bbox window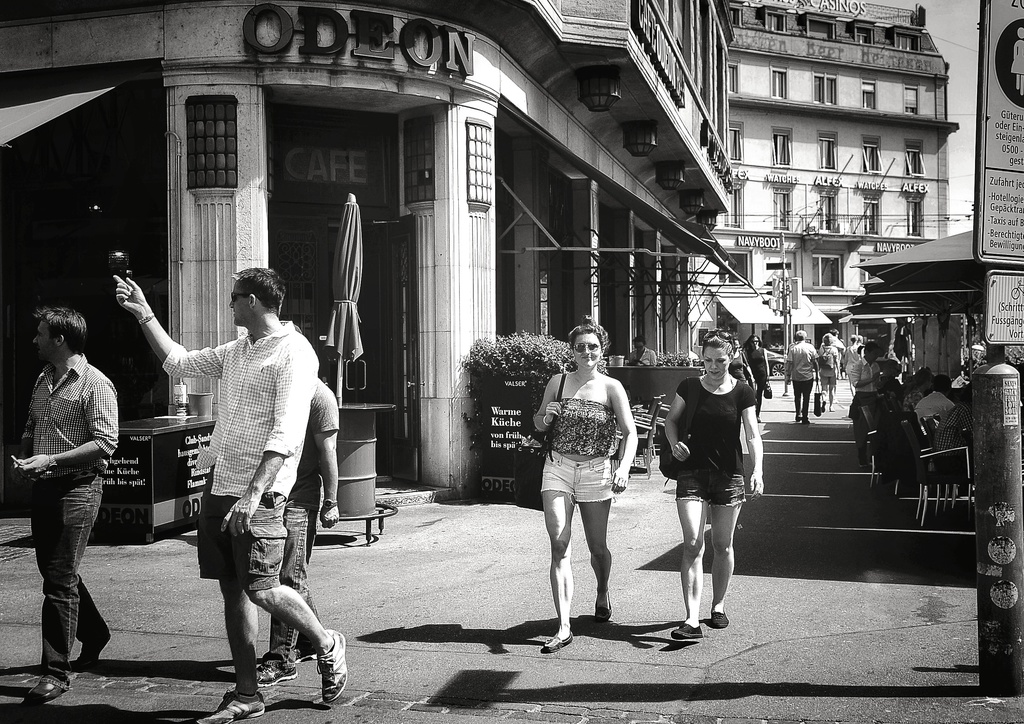
{"x1": 863, "y1": 193, "x2": 884, "y2": 232}
